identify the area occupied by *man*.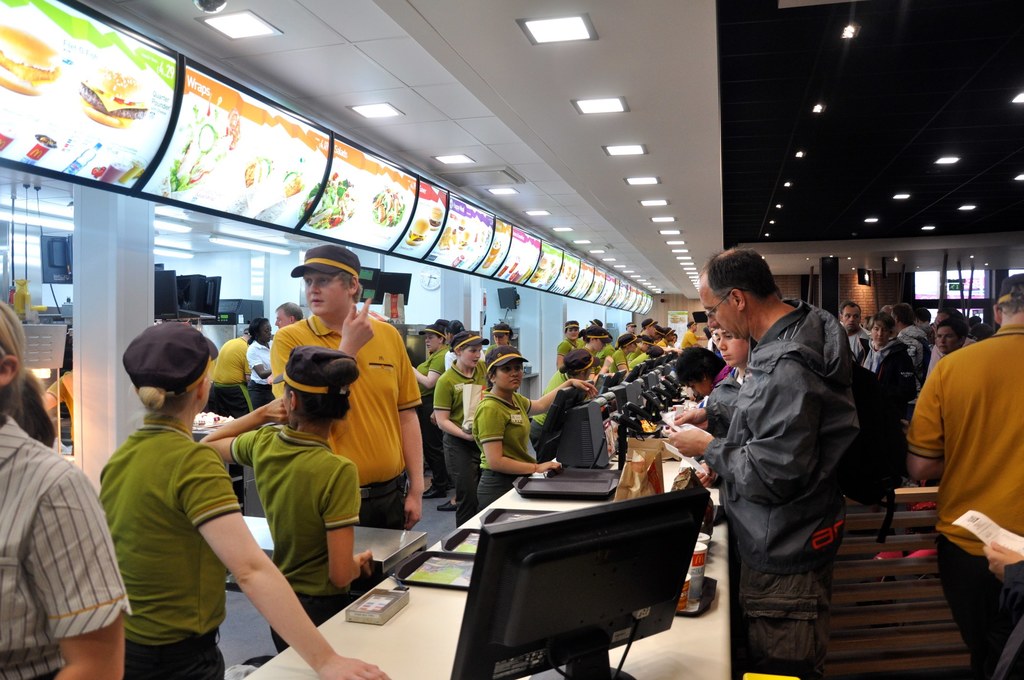
Area: <box>911,284,1023,635</box>.
